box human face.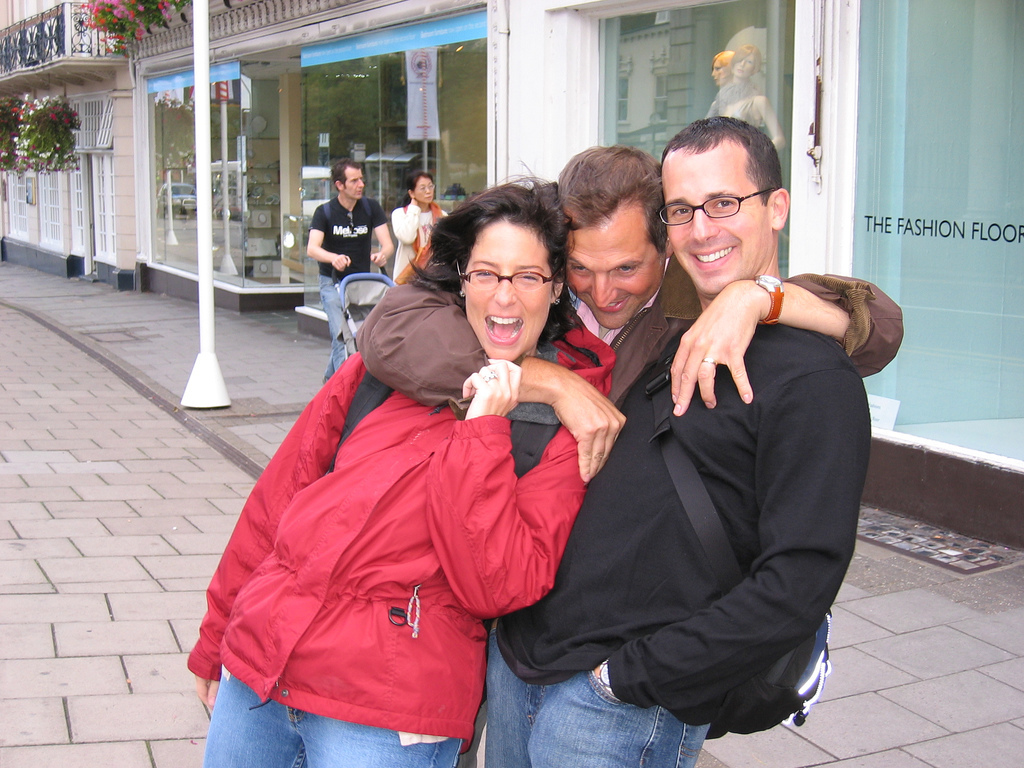
pyautogui.locateOnScreen(658, 156, 768, 295).
